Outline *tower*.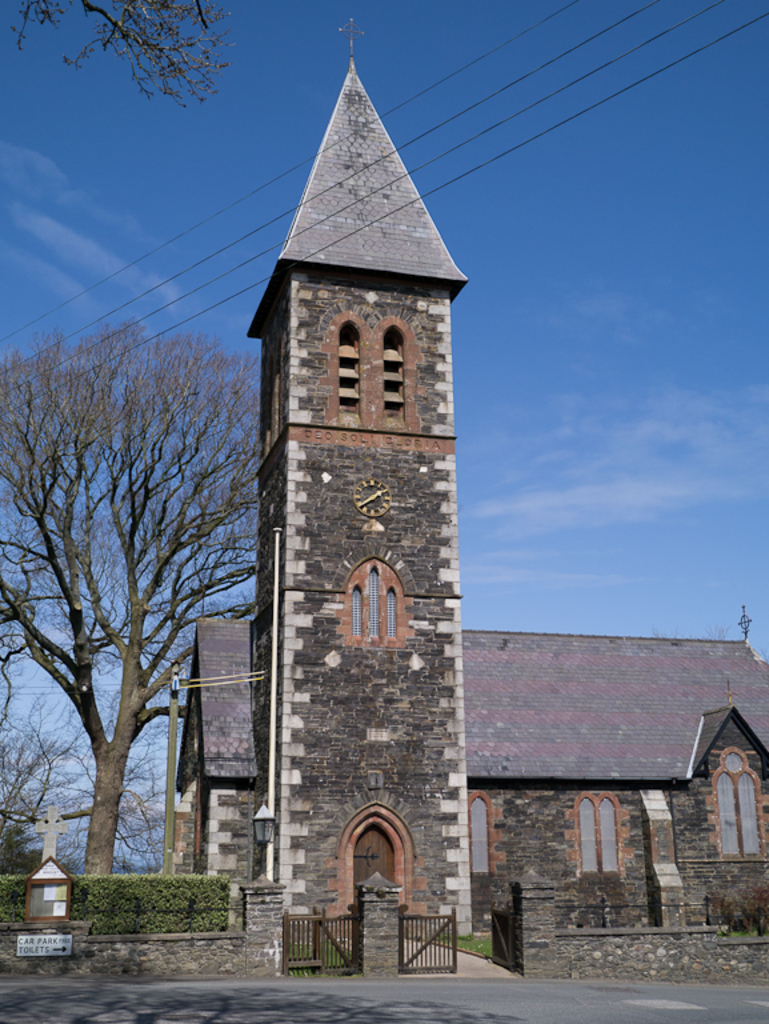
Outline: (219, 45, 498, 923).
